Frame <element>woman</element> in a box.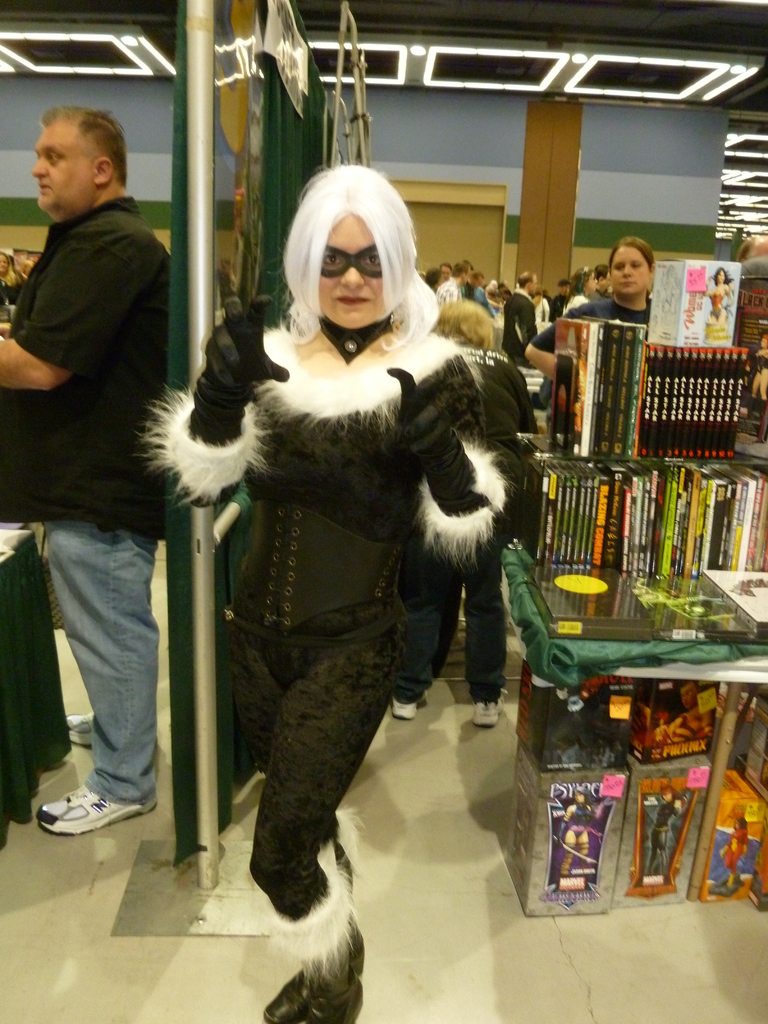
<box>527,230,648,380</box>.
